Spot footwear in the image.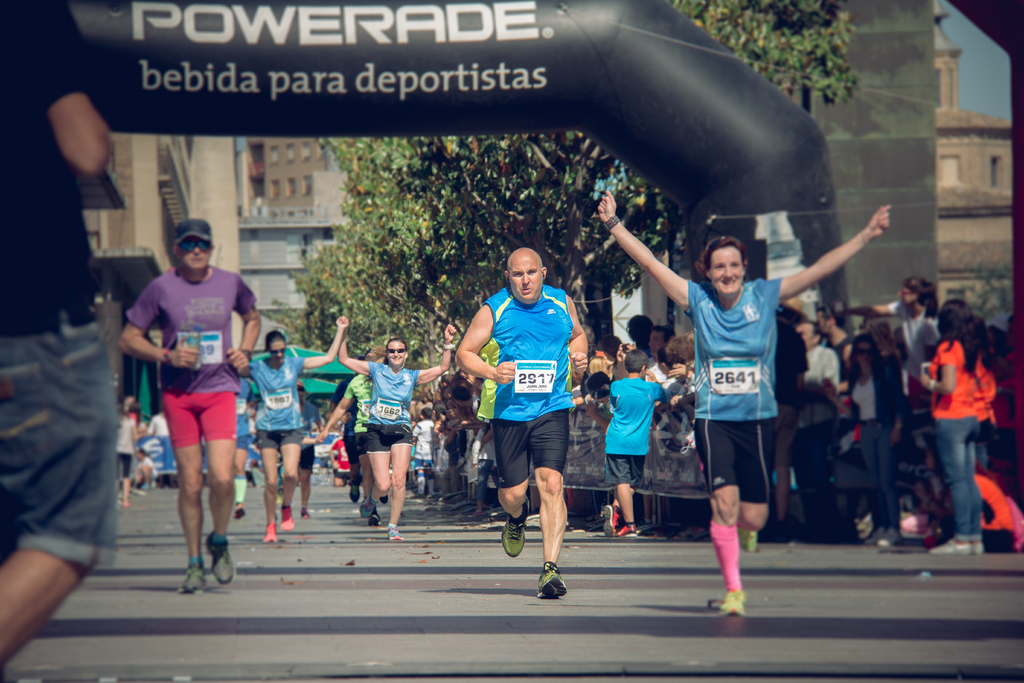
footwear found at [x1=300, y1=507, x2=309, y2=518].
